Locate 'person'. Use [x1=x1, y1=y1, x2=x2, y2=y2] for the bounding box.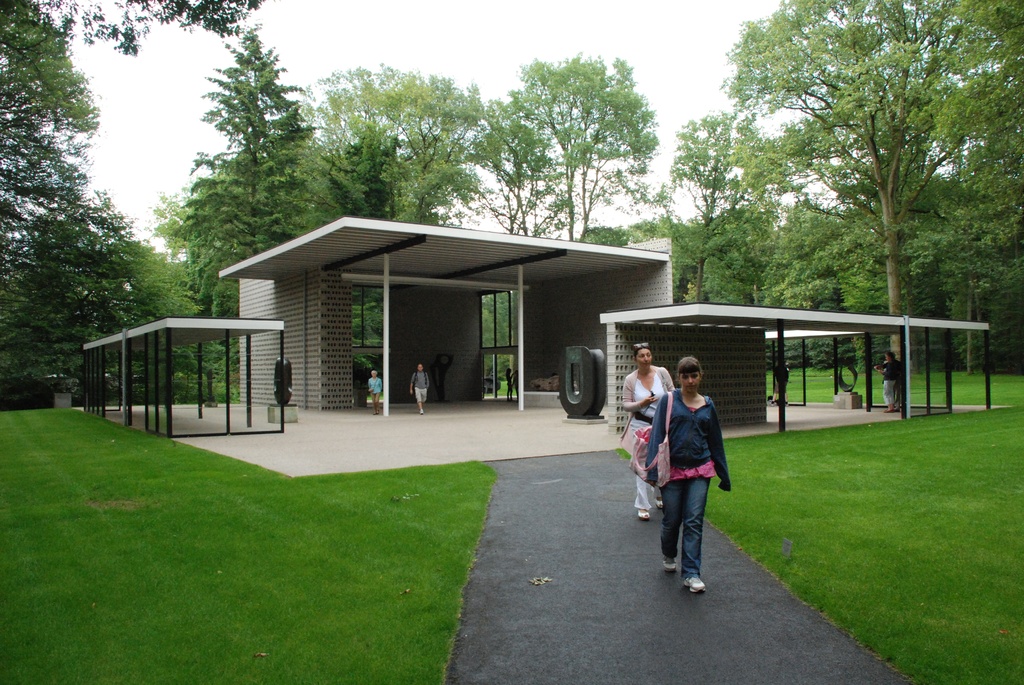
[x1=640, y1=352, x2=735, y2=599].
